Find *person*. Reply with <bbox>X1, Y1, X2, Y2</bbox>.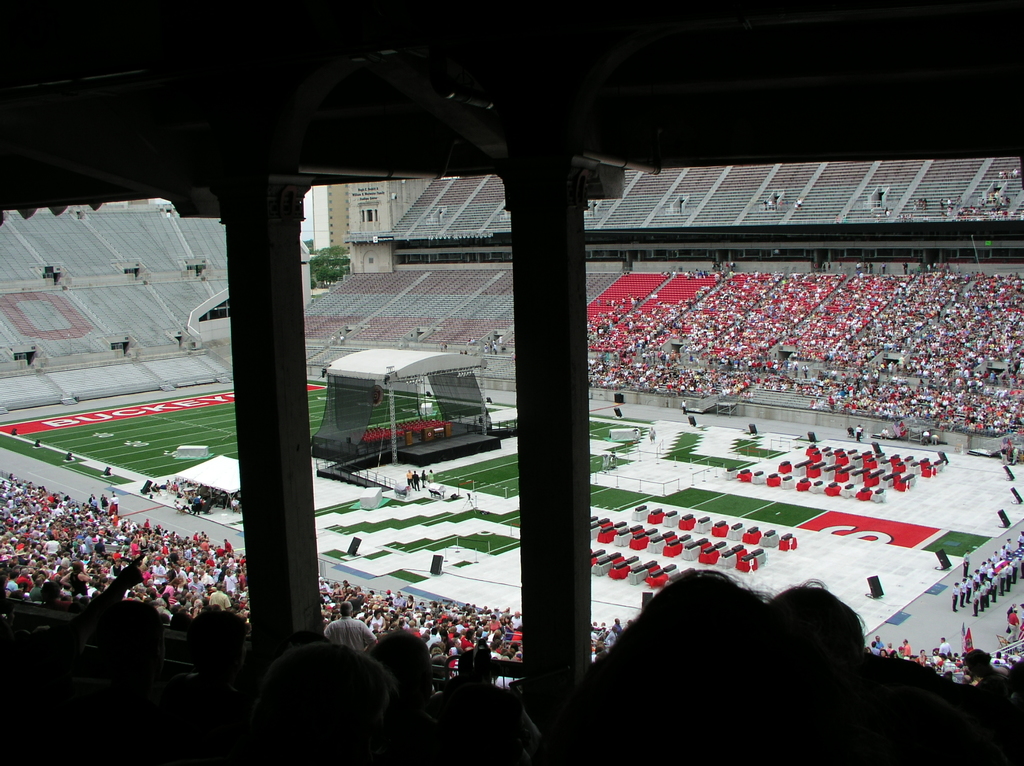
<bbox>950, 582, 963, 613</bbox>.
